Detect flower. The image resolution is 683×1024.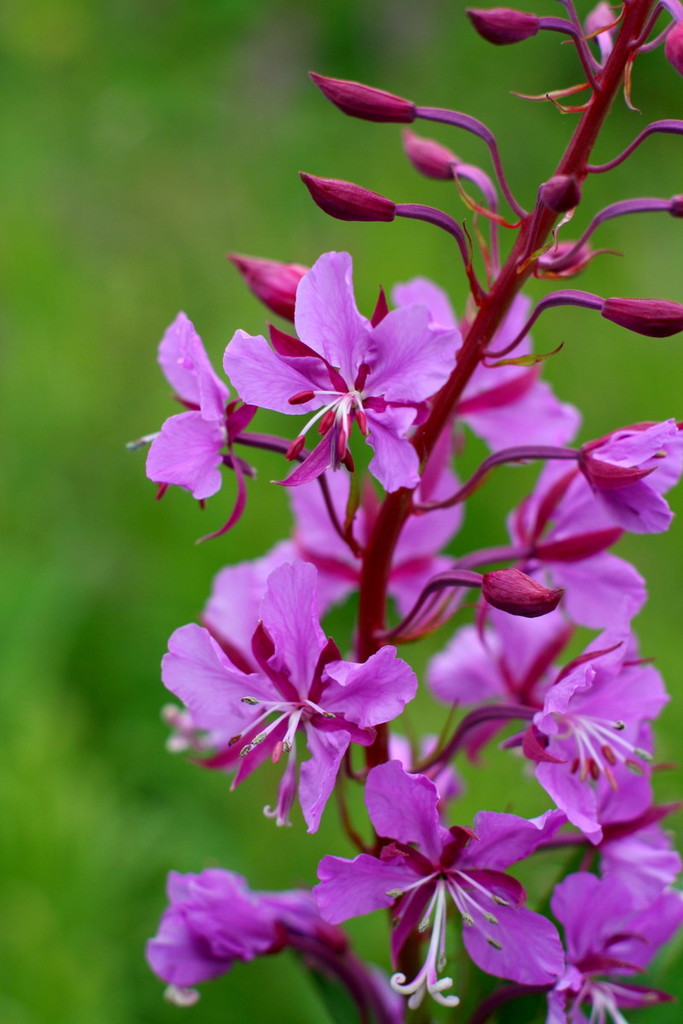
bbox=[221, 247, 461, 490].
